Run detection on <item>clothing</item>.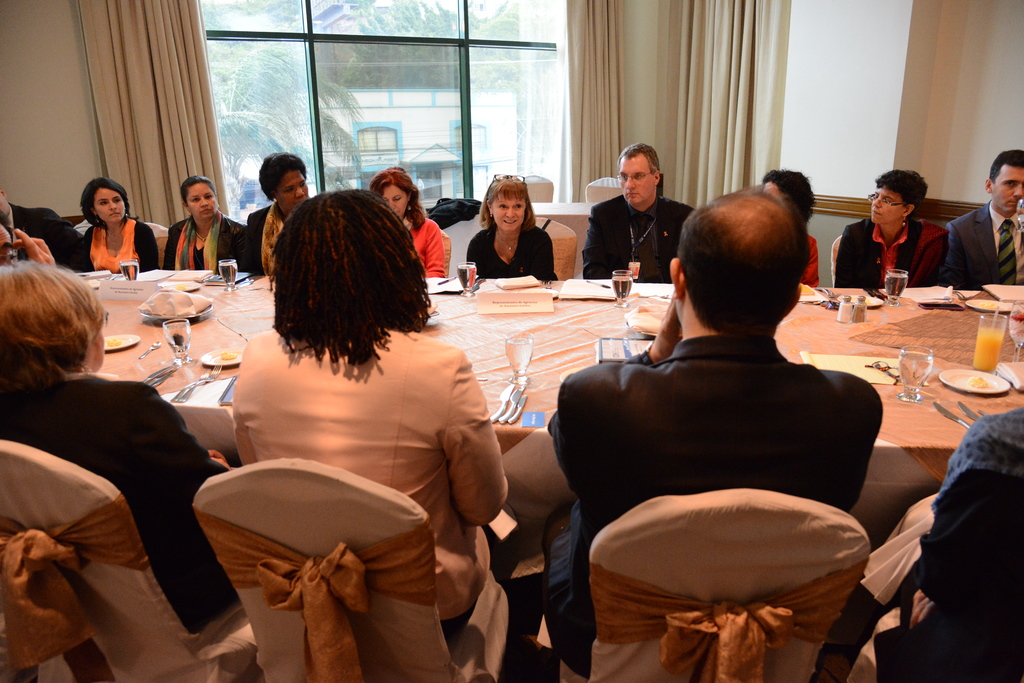
Result: [left=246, top=198, right=303, bottom=271].
